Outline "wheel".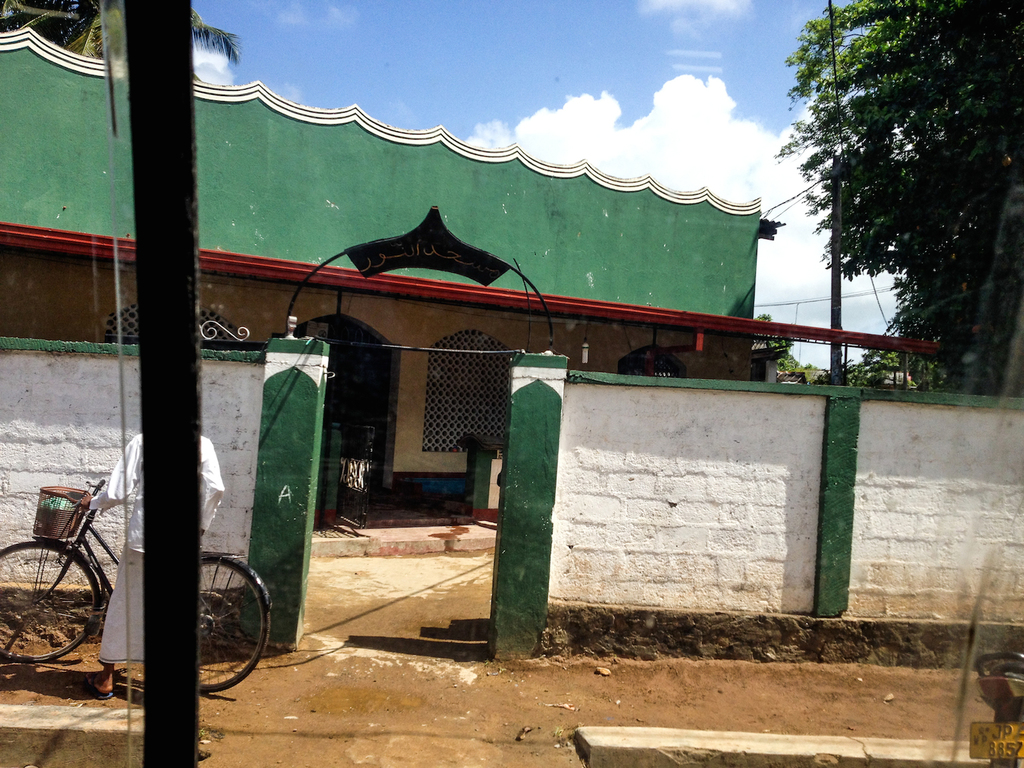
Outline: [x1=187, y1=563, x2=268, y2=691].
